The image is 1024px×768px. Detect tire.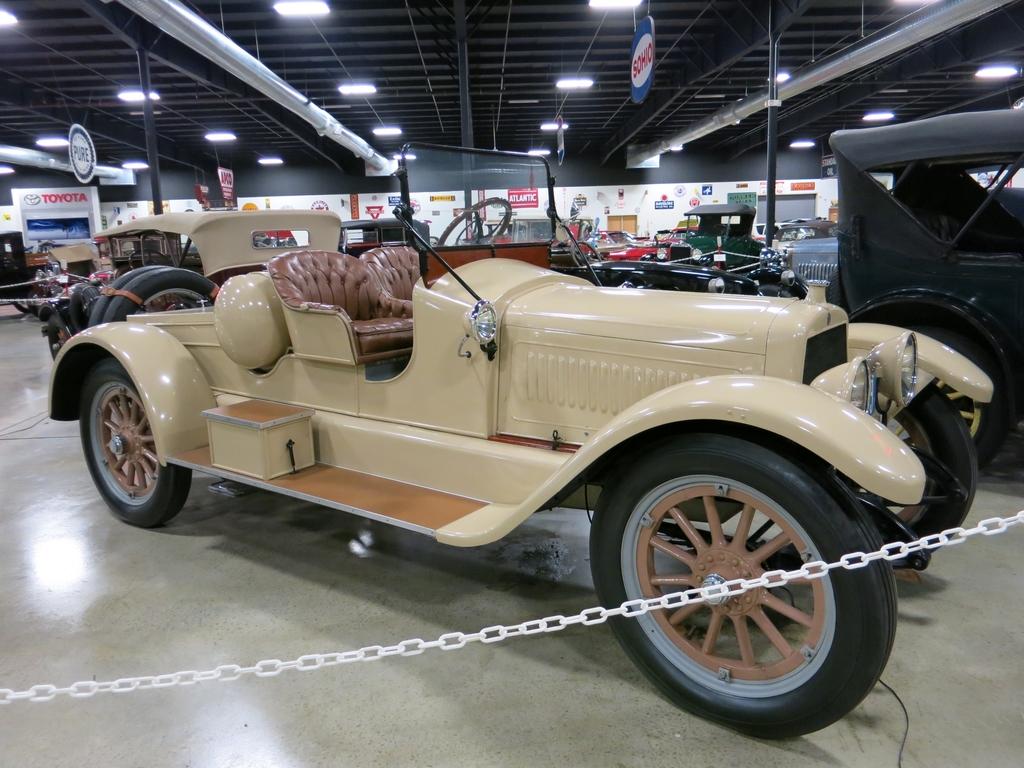
Detection: bbox=[883, 318, 1005, 468].
